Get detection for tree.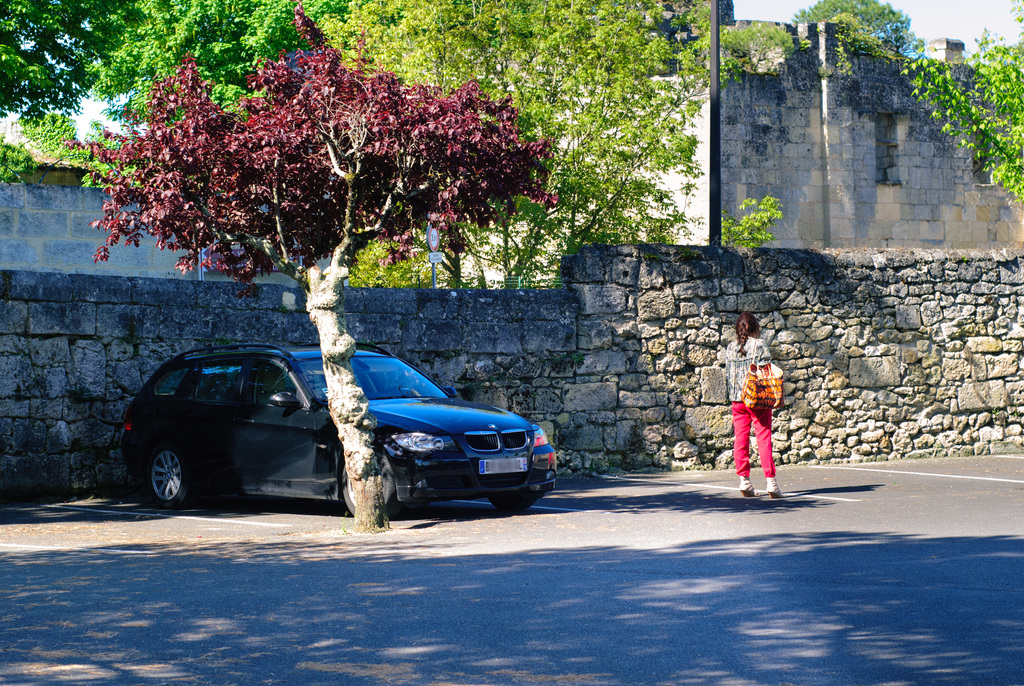
Detection: 905 42 1023 227.
